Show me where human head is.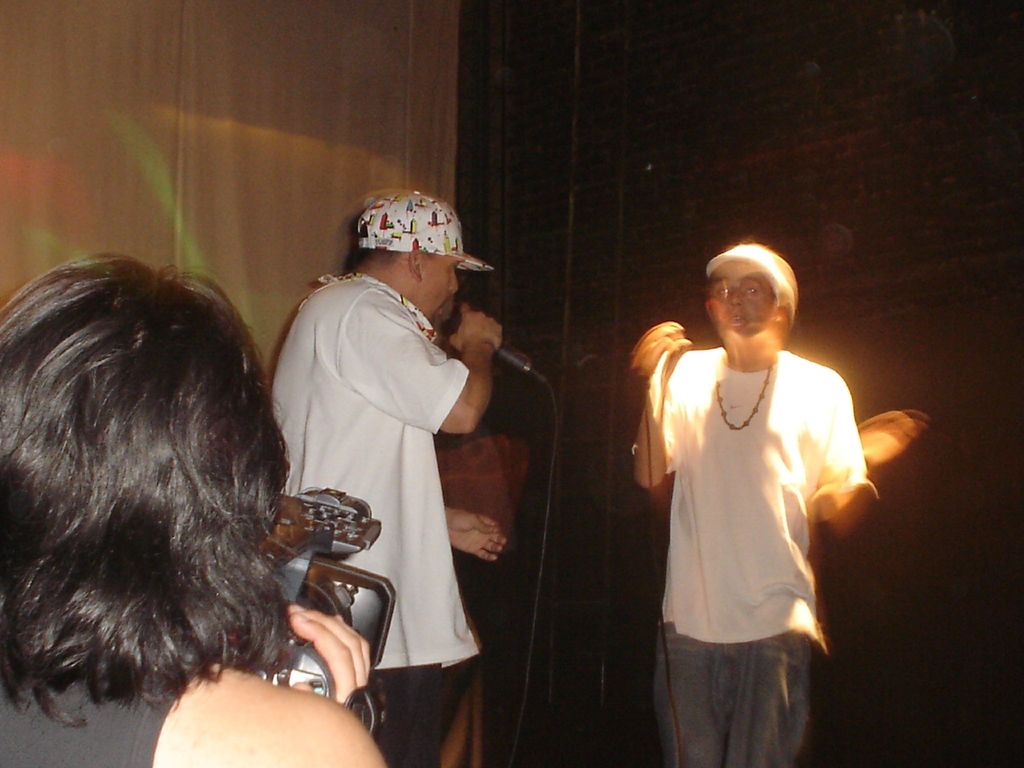
human head is at [701,243,797,346].
